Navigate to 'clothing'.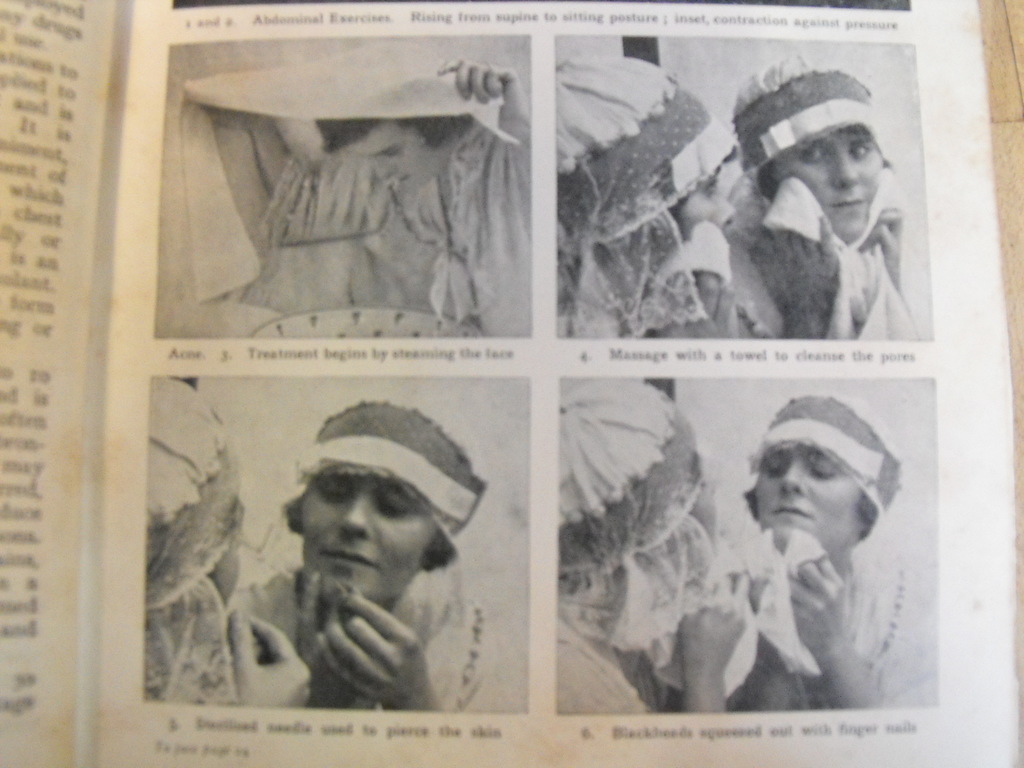
Navigation target: select_region(554, 618, 671, 714).
